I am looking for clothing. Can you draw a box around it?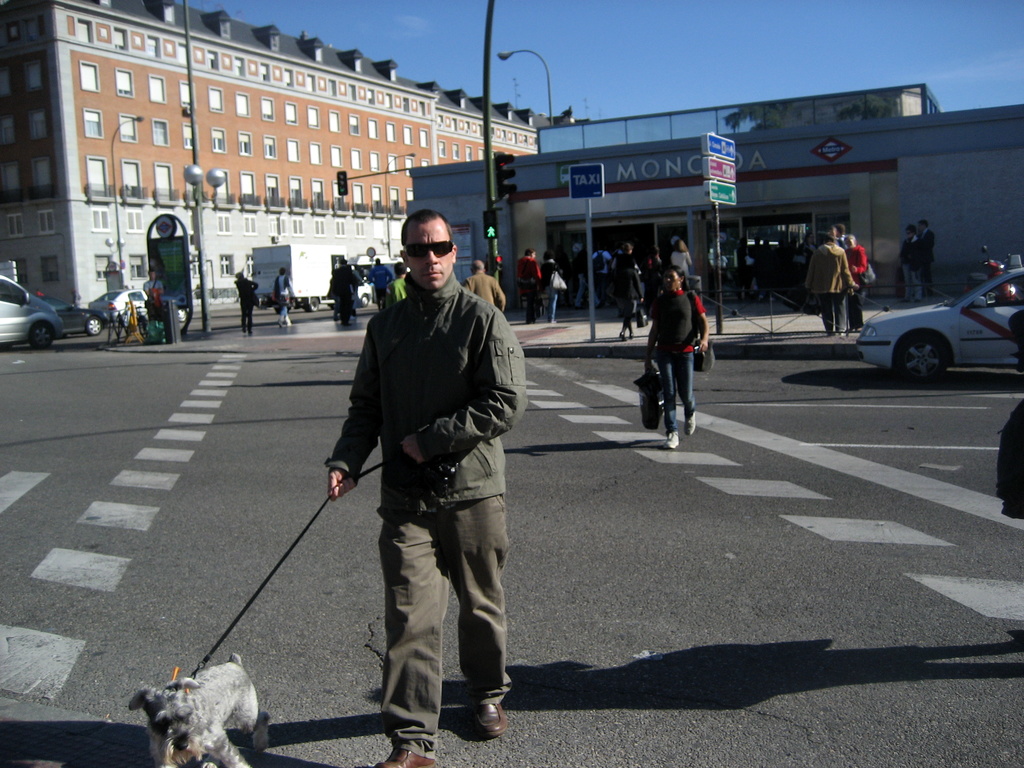
Sure, the bounding box is [left=272, top=274, right=291, bottom=318].
